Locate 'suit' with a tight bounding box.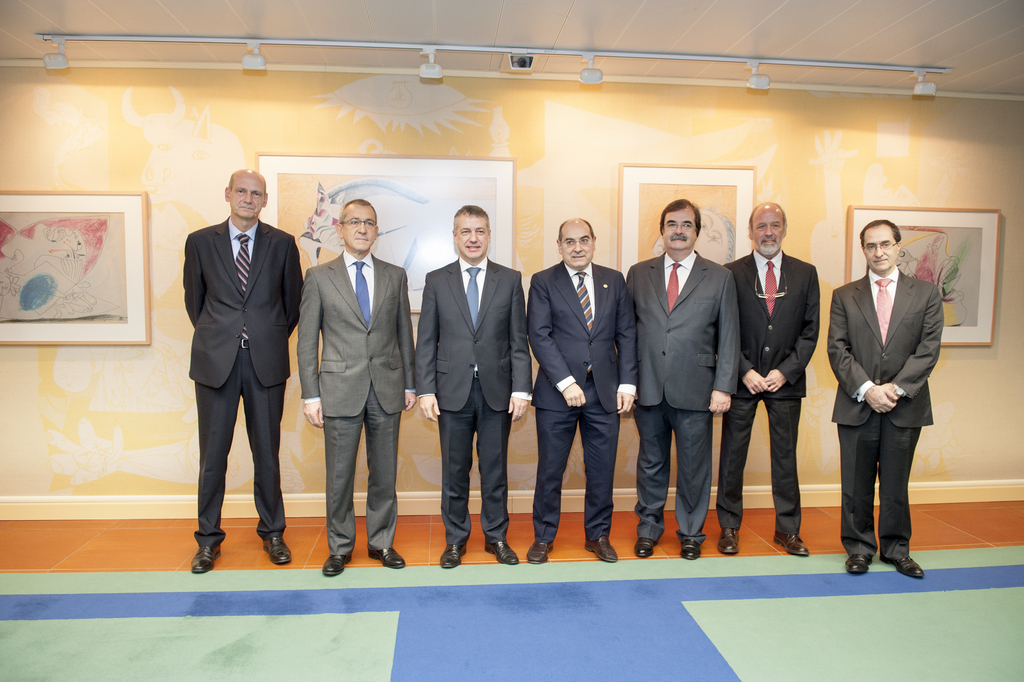
detection(408, 256, 532, 551).
